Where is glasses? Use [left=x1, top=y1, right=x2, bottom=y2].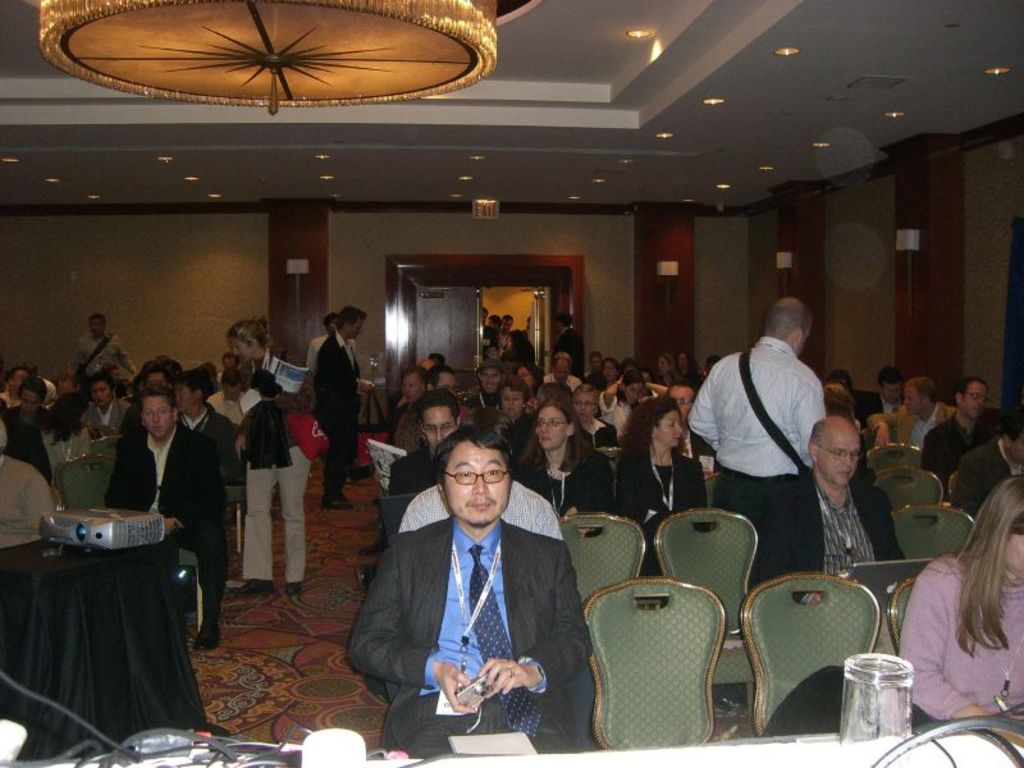
[left=145, top=406, right=170, bottom=419].
